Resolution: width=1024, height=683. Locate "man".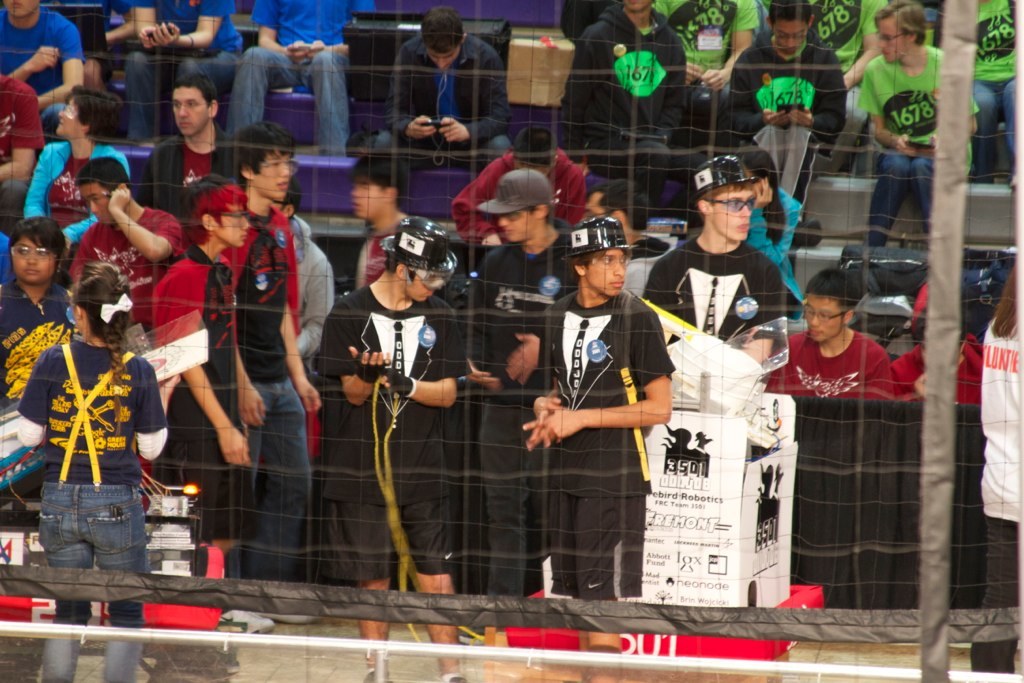
(x1=340, y1=153, x2=434, y2=286).
